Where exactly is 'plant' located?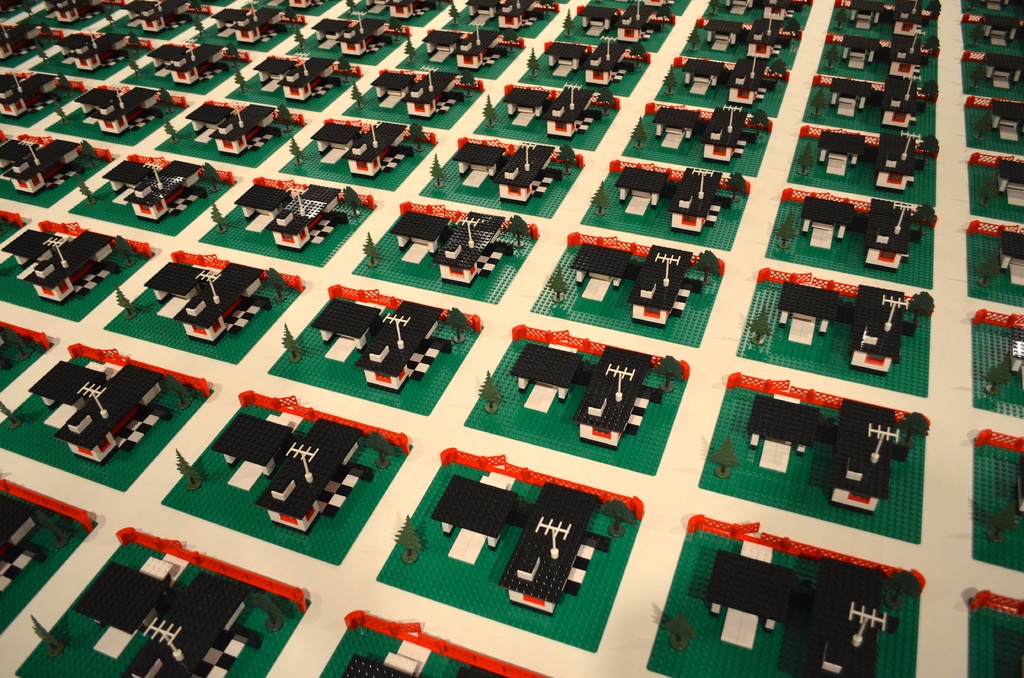
Its bounding box is [left=289, top=135, right=301, bottom=165].
